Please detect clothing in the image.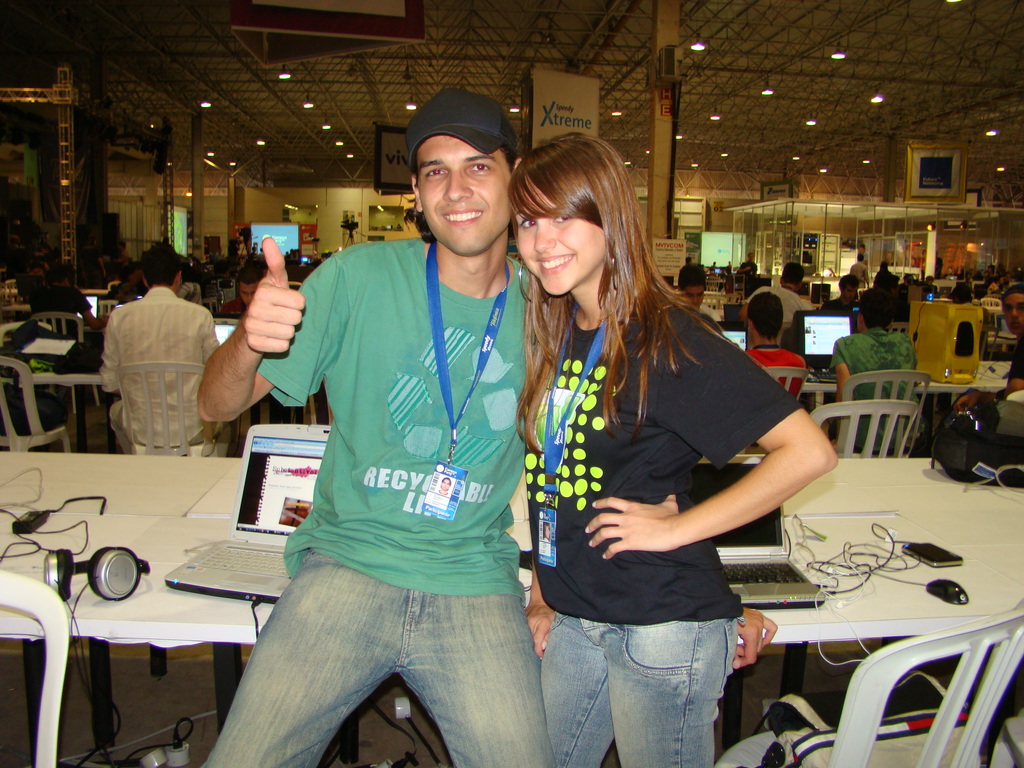
region(748, 289, 822, 334).
